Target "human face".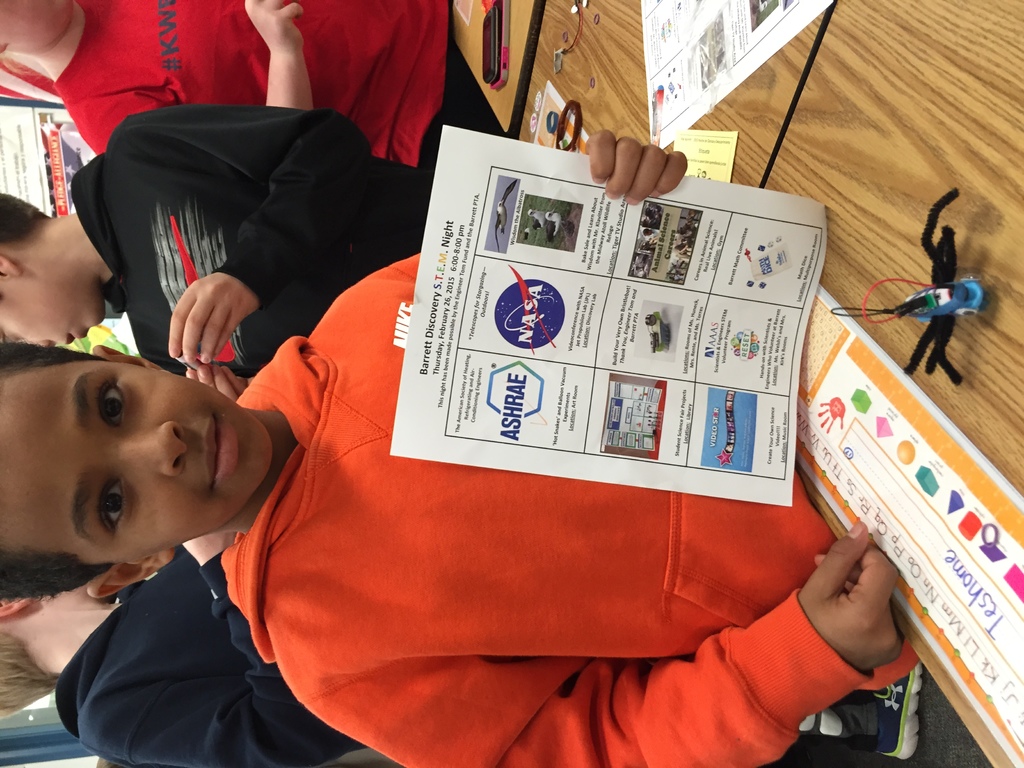
Target region: [0, 360, 271, 562].
